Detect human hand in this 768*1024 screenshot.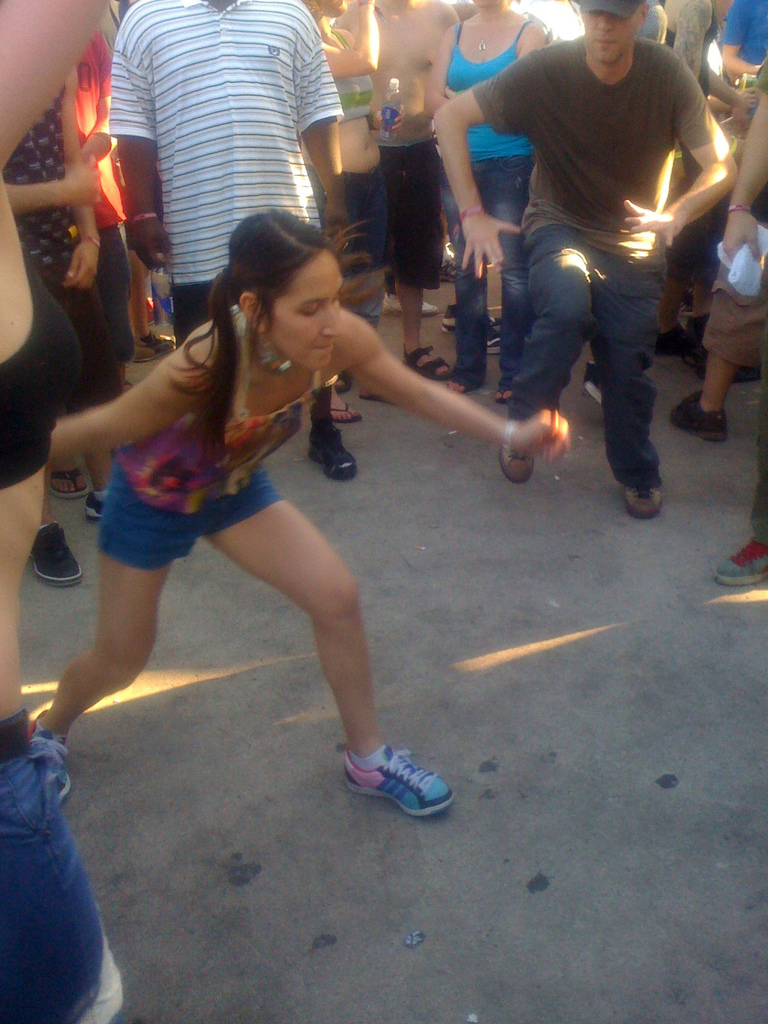
Detection: detection(735, 87, 759, 115).
